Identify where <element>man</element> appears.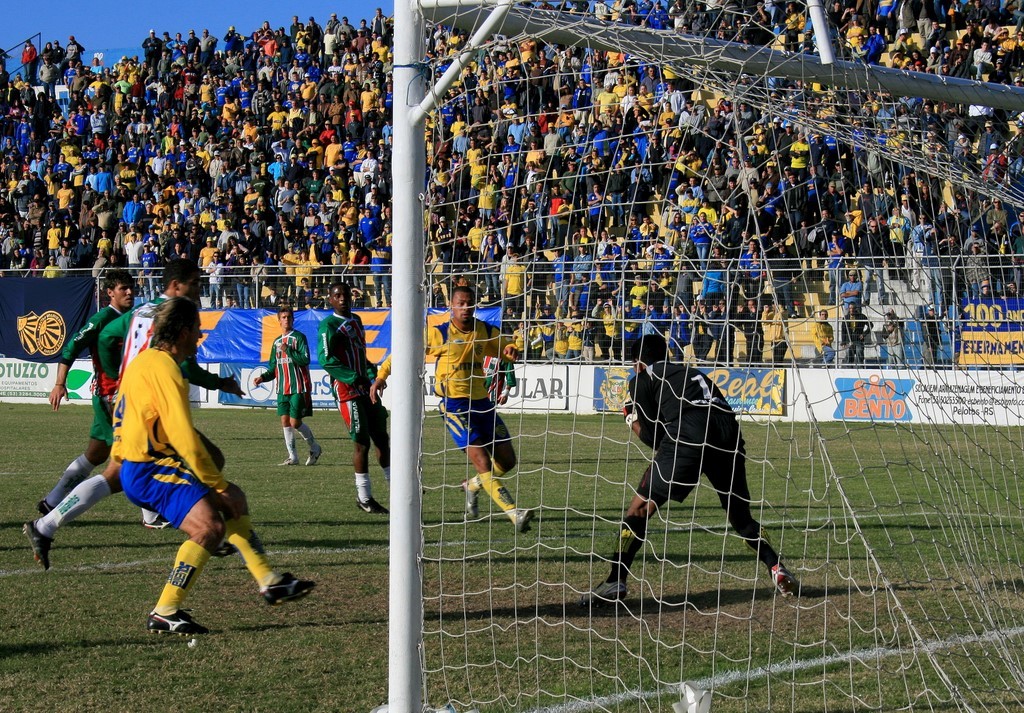
Appears at (33, 270, 150, 517).
